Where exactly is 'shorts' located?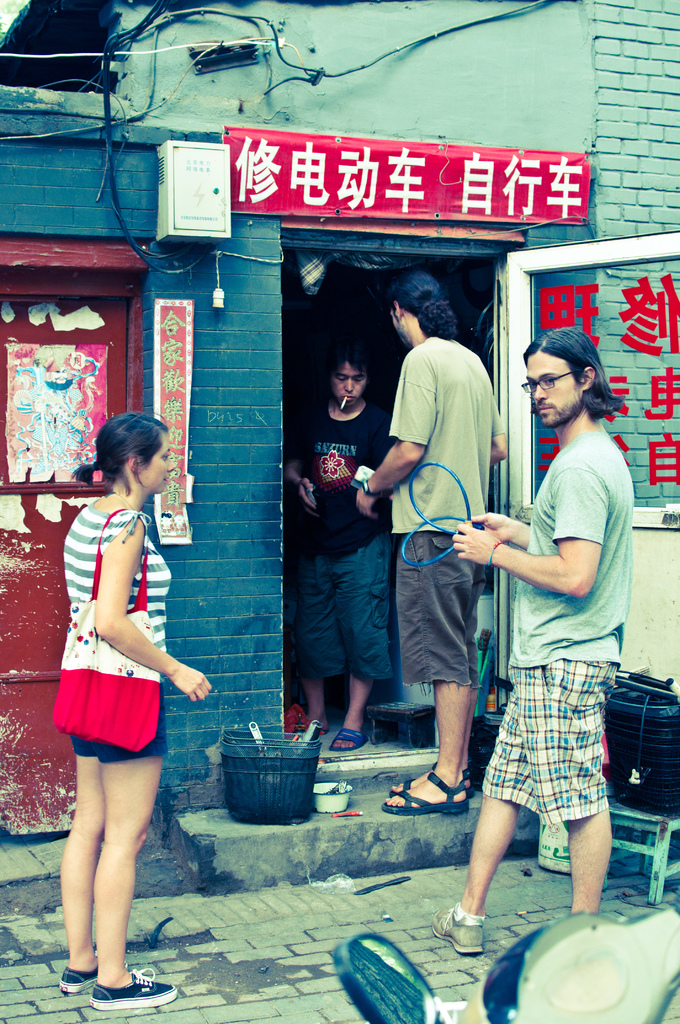
Its bounding box is crop(305, 541, 394, 685).
